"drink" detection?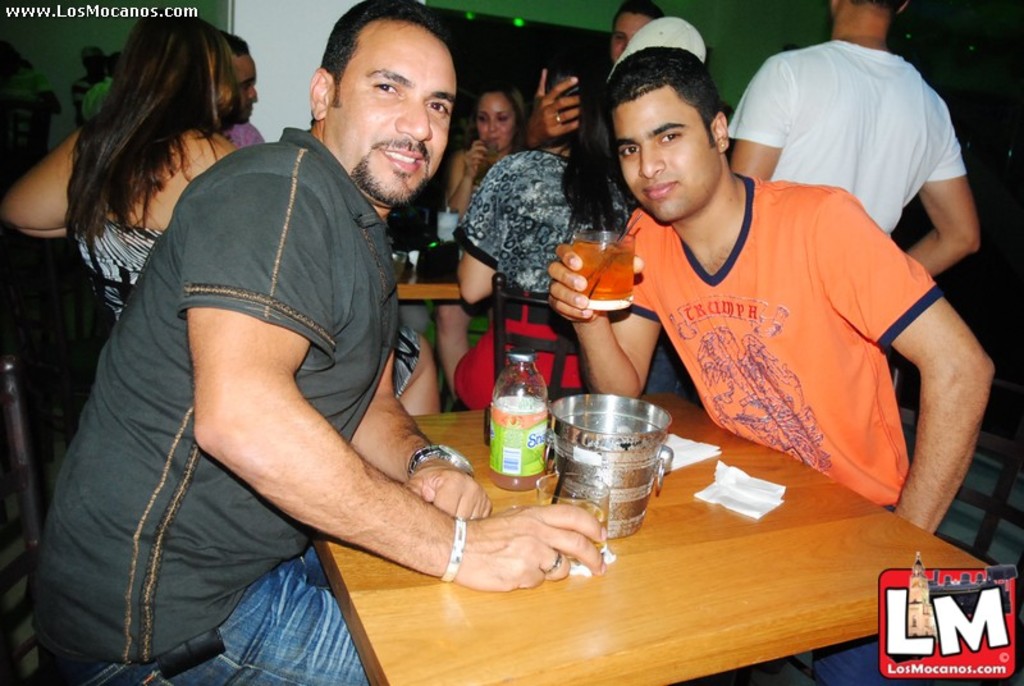
l=572, t=232, r=632, b=308
